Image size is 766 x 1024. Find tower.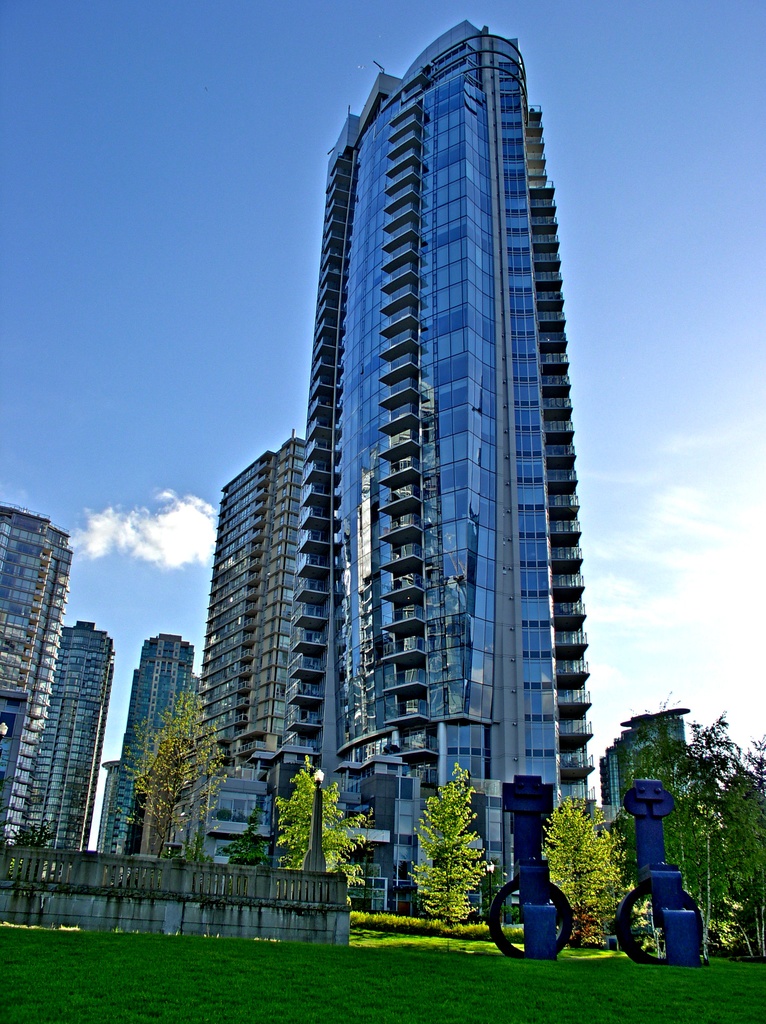
[0, 503, 79, 846].
